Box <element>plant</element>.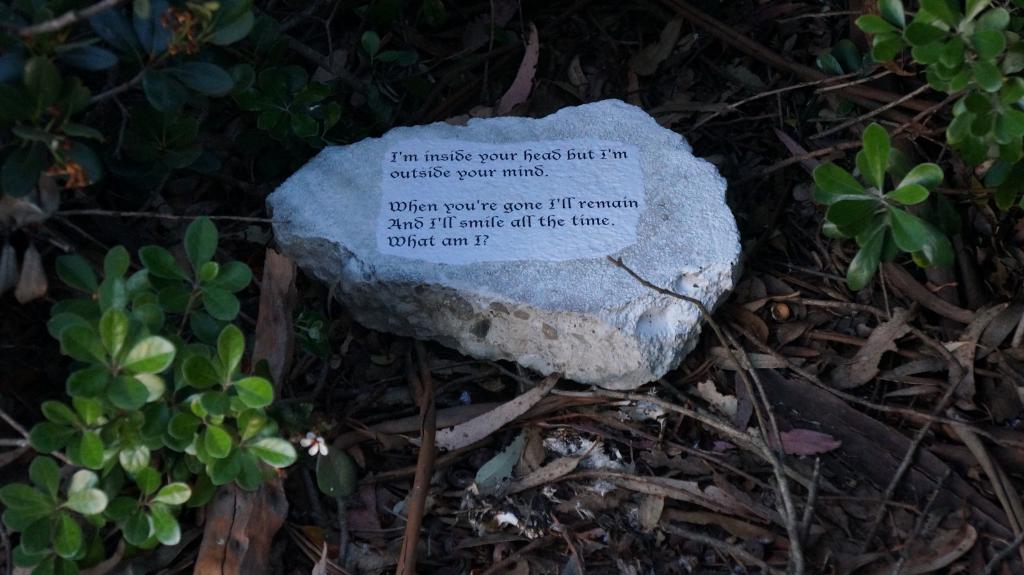
814 120 957 294.
